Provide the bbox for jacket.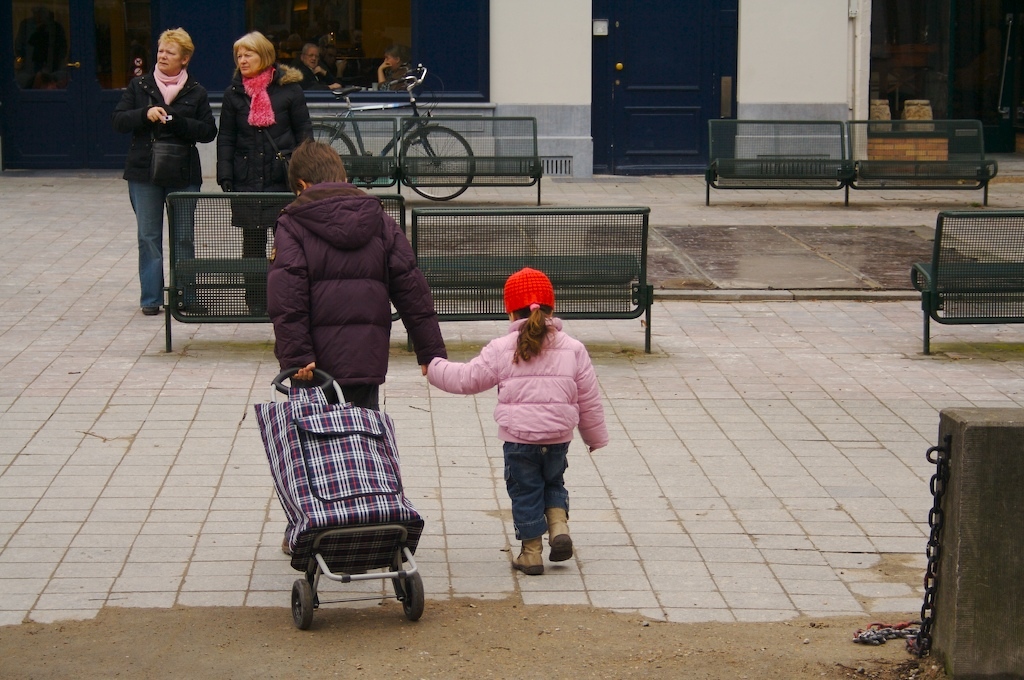
BBox(424, 316, 609, 450).
